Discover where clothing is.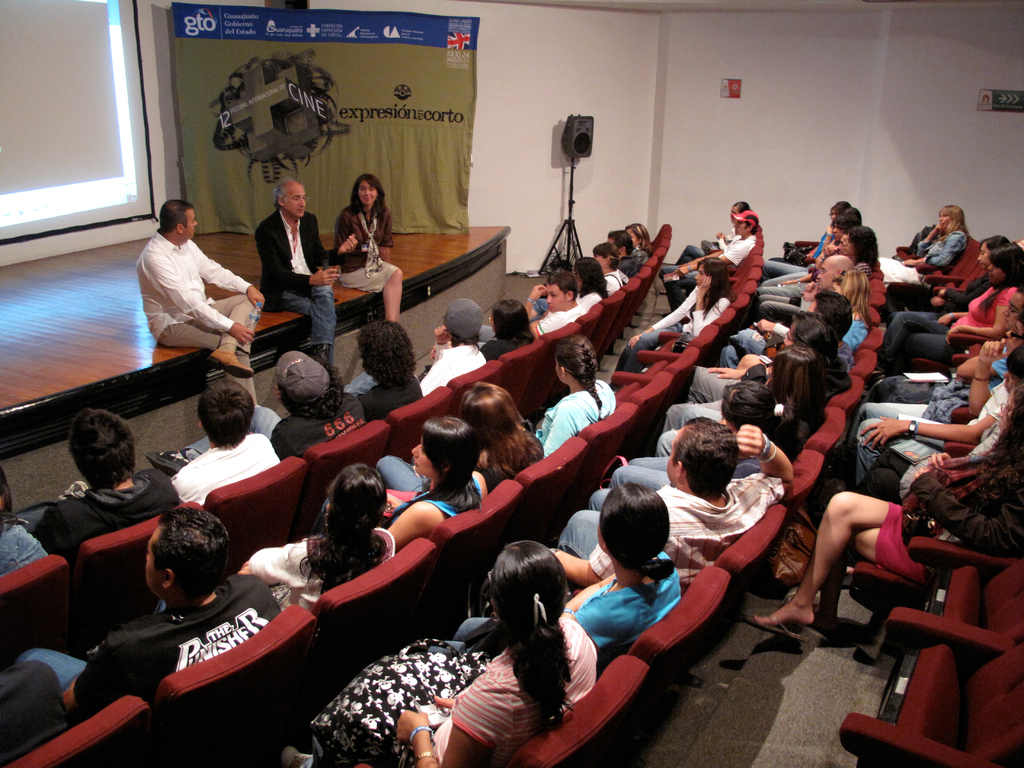
Discovered at detection(924, 232, 962, 274).
